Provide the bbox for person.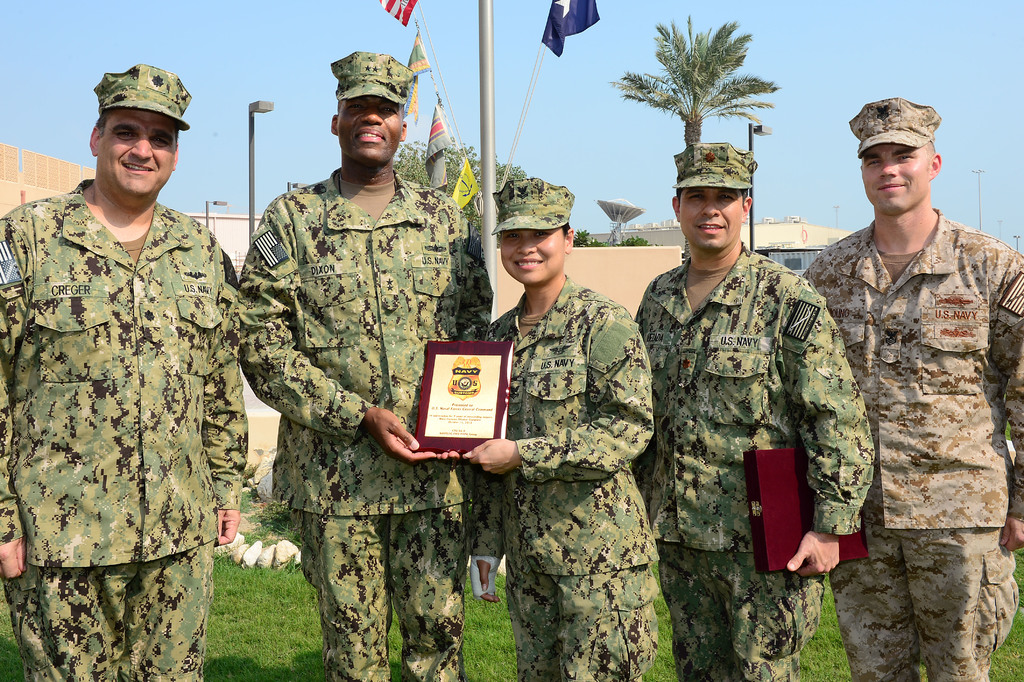
[239, 49, 496, 681].
